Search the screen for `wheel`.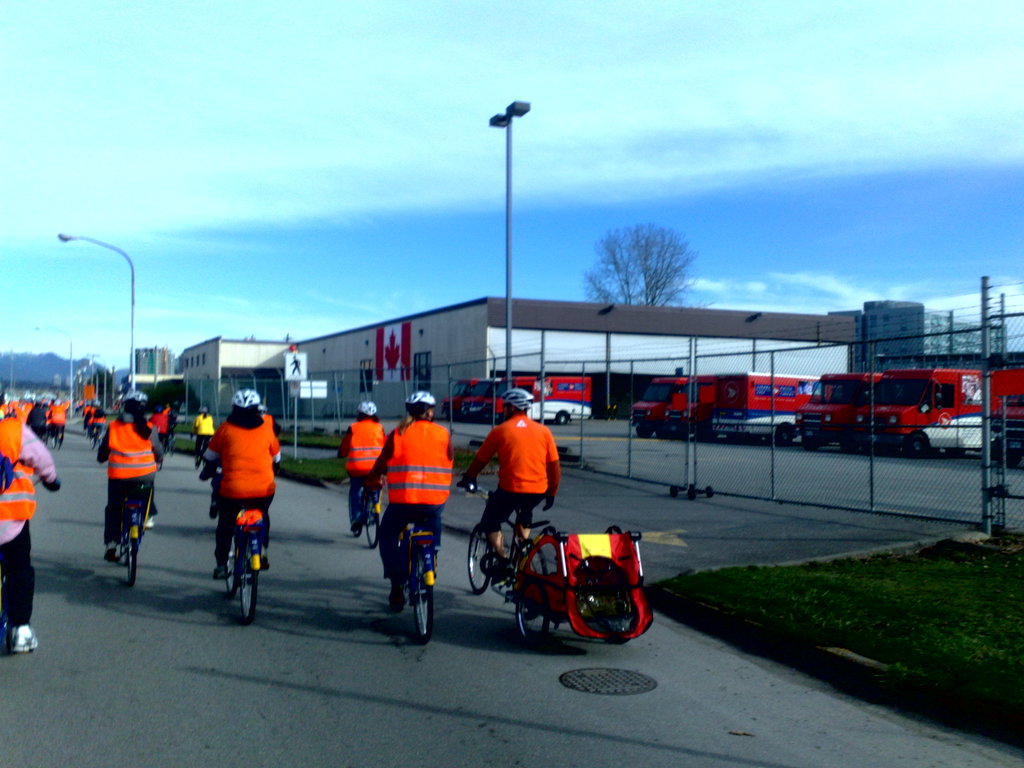
Found at (232,527,257,625).
